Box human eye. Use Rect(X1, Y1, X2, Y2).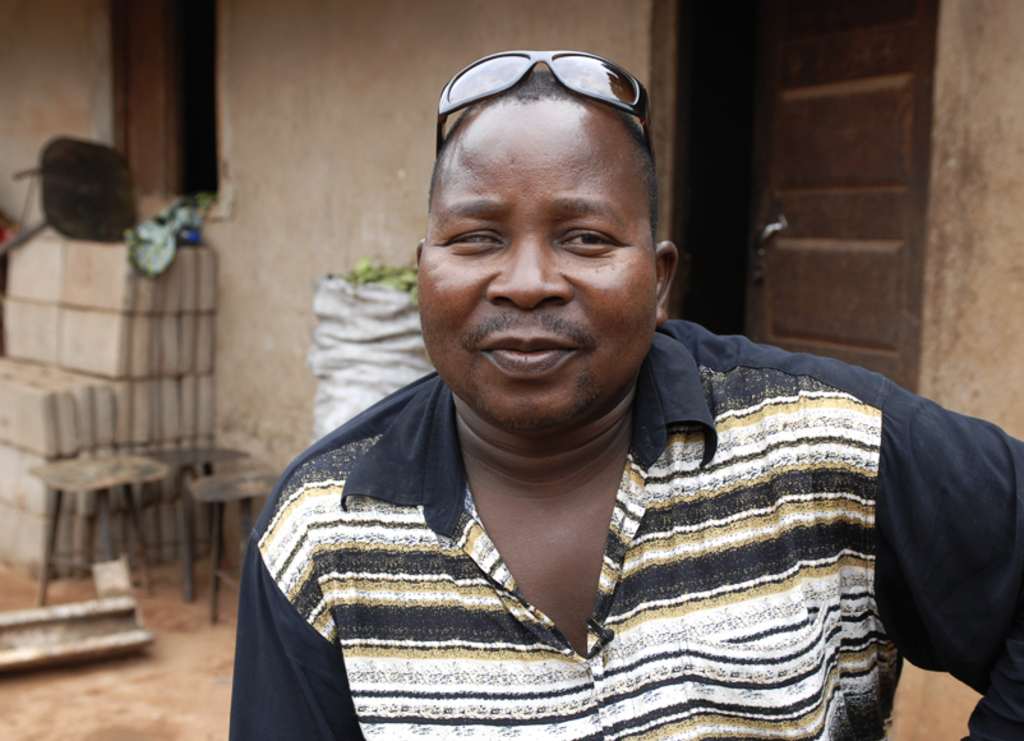
Rect(559, 225, 627, 254).
